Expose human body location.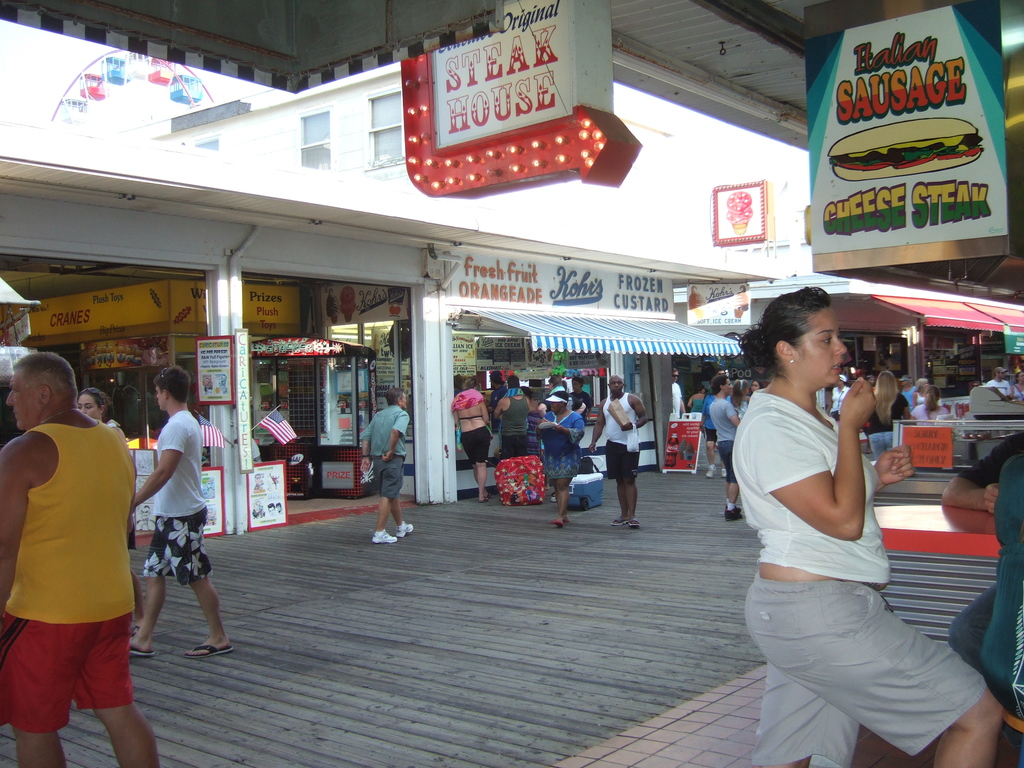
Exposed at (570,393,594,419).
